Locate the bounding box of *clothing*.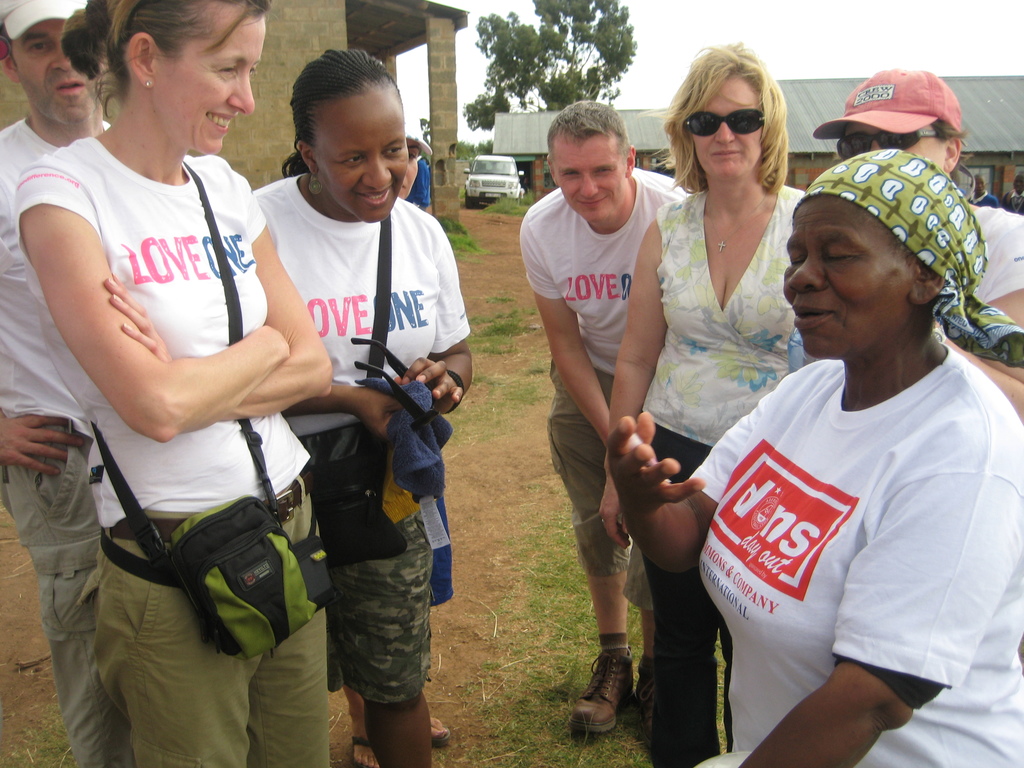
Bounding box: <bbox>691, 340, 1023, 767</bbox>.
